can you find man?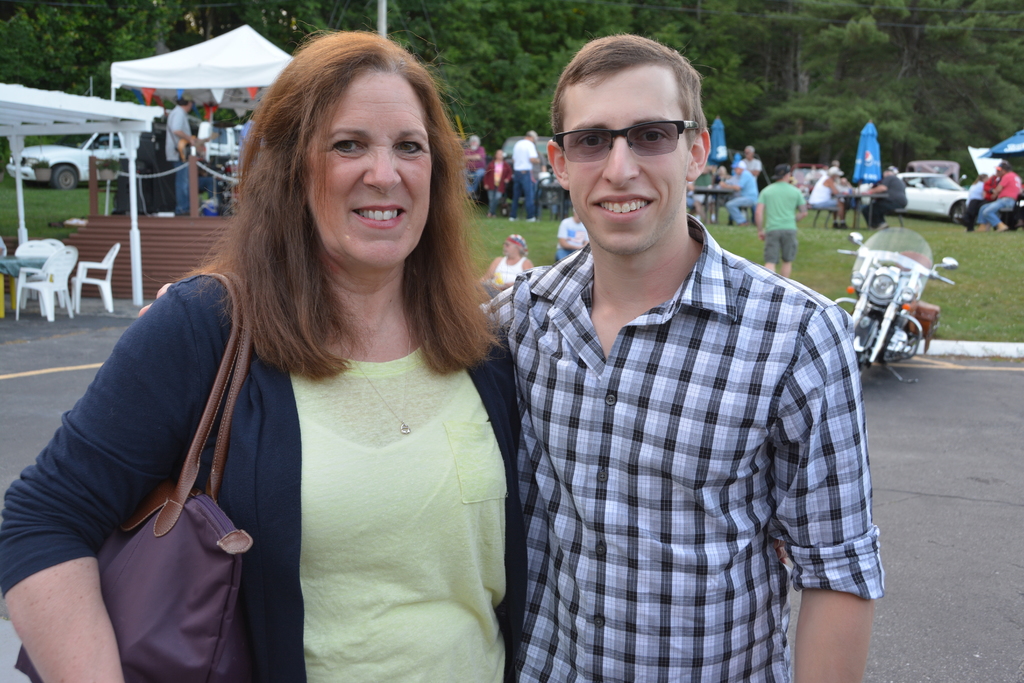
Yes, bounding box: x1=483 y1=147 x2=513 y2=212.
